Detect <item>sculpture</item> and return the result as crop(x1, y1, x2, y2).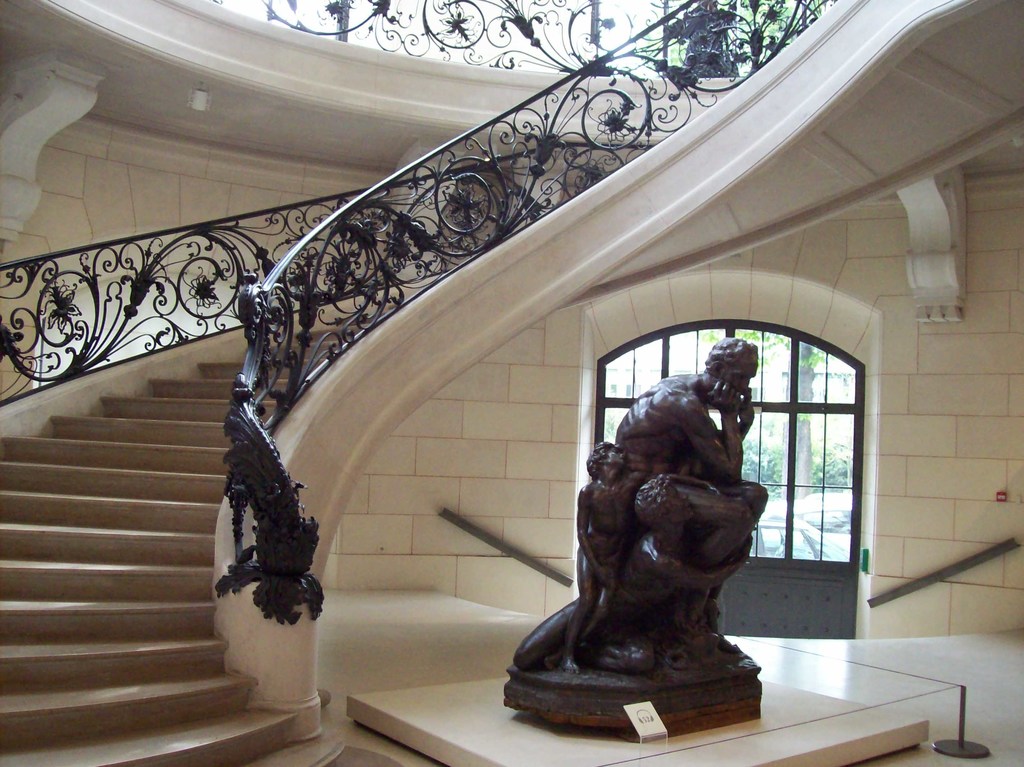
crop(487, 323, 781, 757).
